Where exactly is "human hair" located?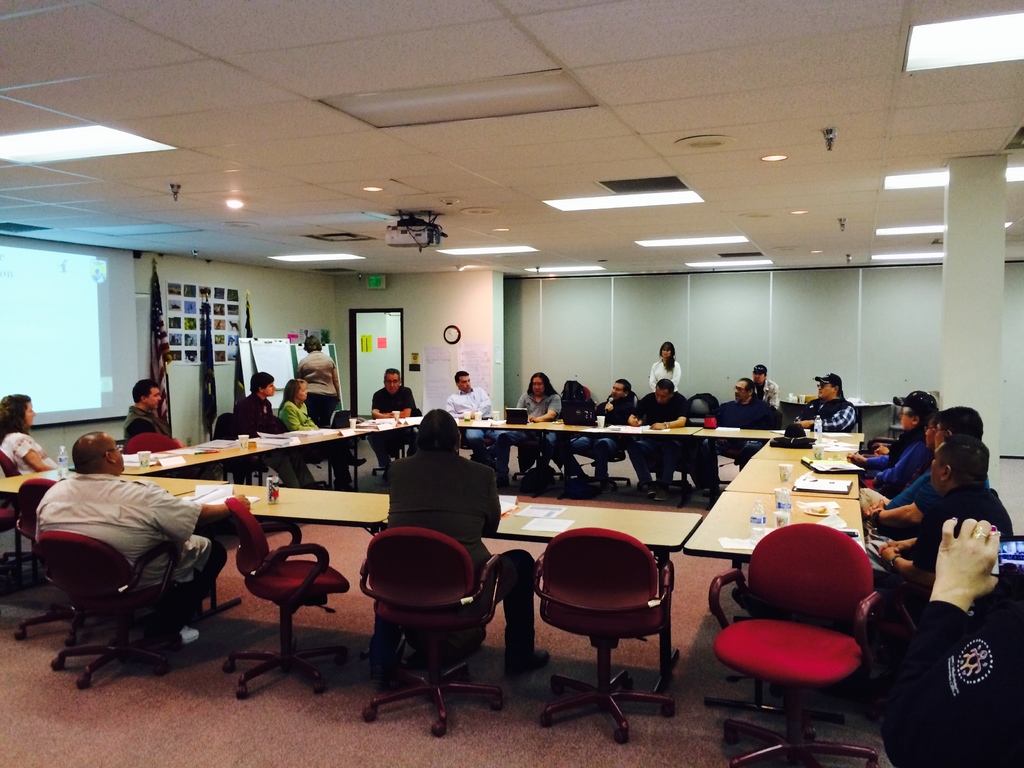
Its bounding box is x1=0, y1=396, x2=31, y2=448.
